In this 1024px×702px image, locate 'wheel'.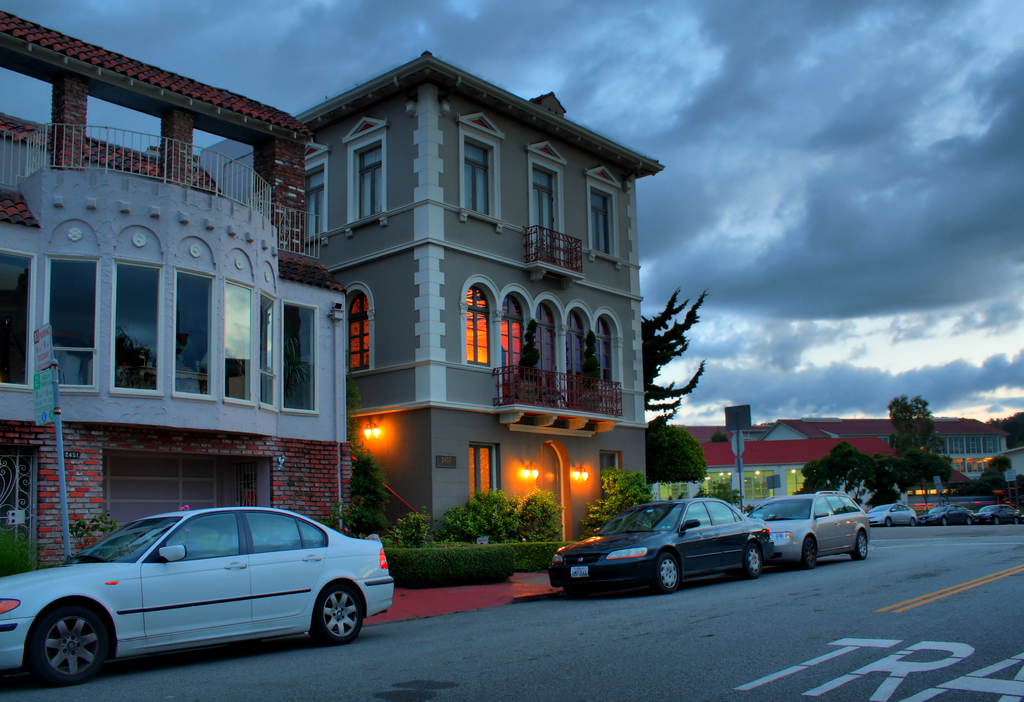
Bounding box: [801,532,824,568].
